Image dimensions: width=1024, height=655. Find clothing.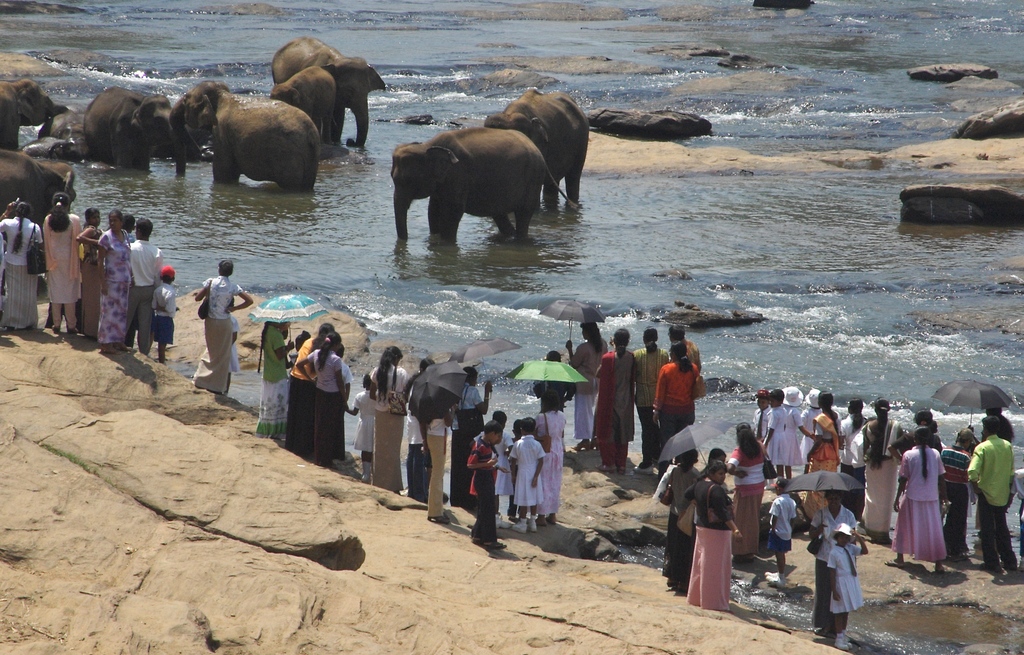
(left=811, top=505, right=857, bottom=637).
